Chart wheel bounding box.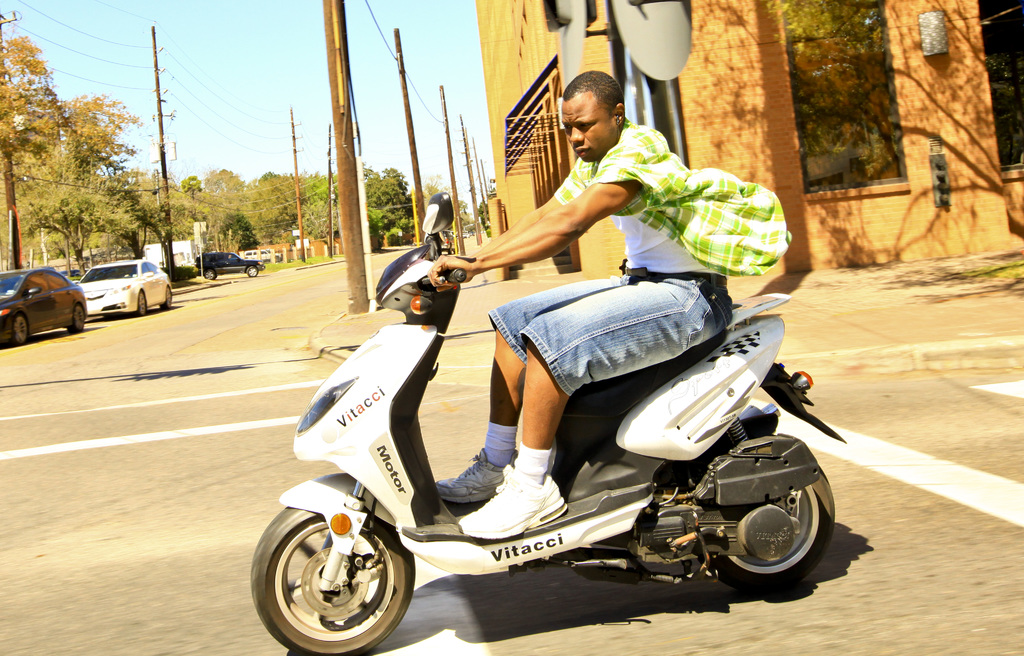
Charted: 68 305 92 333.
